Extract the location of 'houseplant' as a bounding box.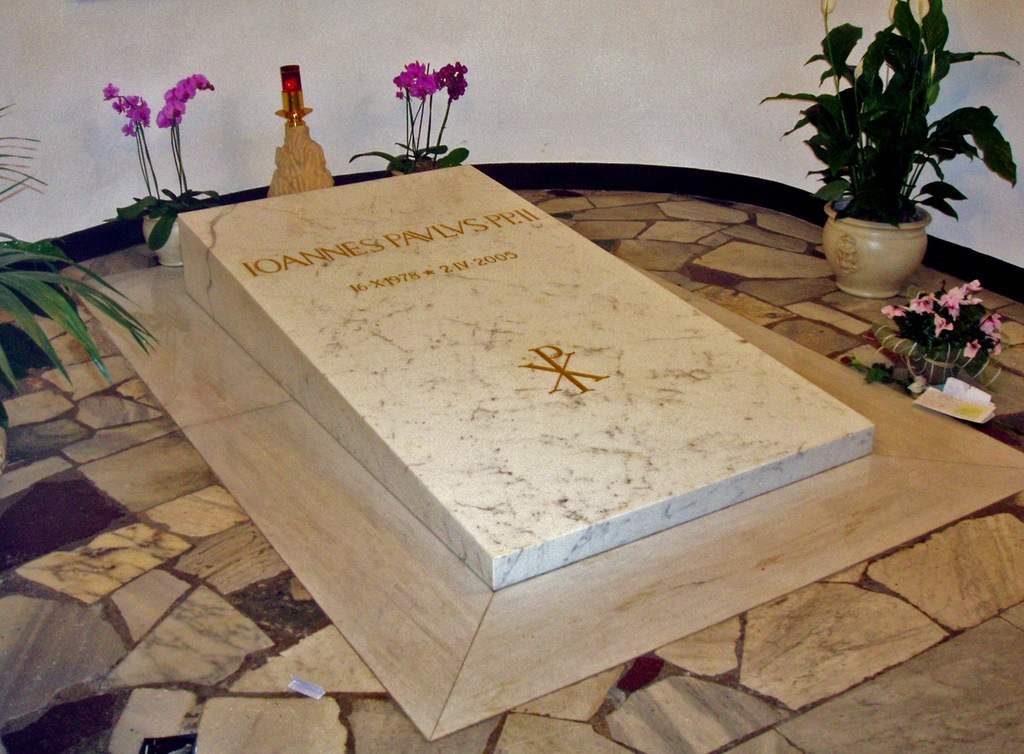
crop(881, 277, 1007, 381).
